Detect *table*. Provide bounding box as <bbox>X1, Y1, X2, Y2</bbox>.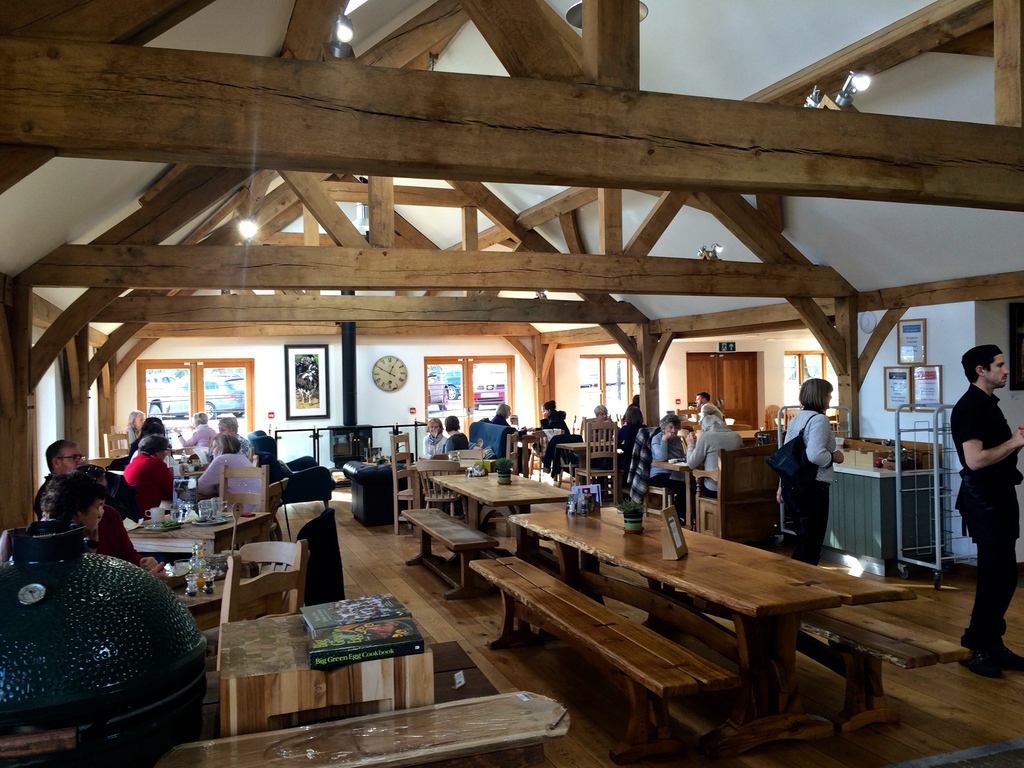
<bbox>122, 495, 275, 557</bbox>.
